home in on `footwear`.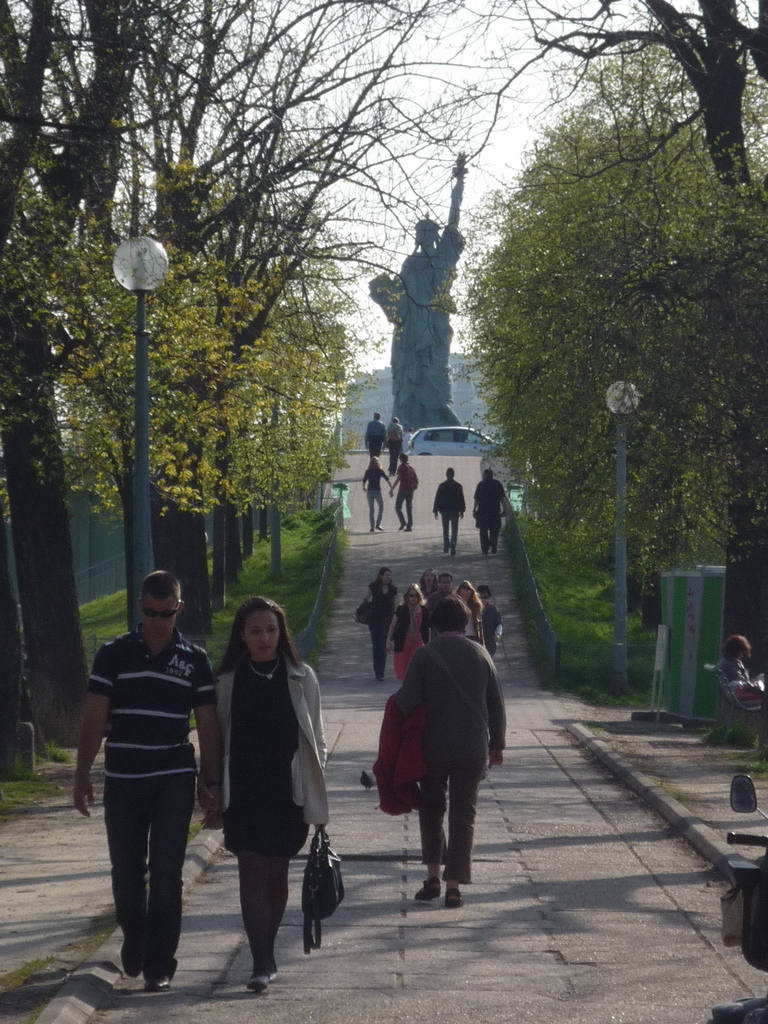
Homed in at (410, 875, 443, 903).
